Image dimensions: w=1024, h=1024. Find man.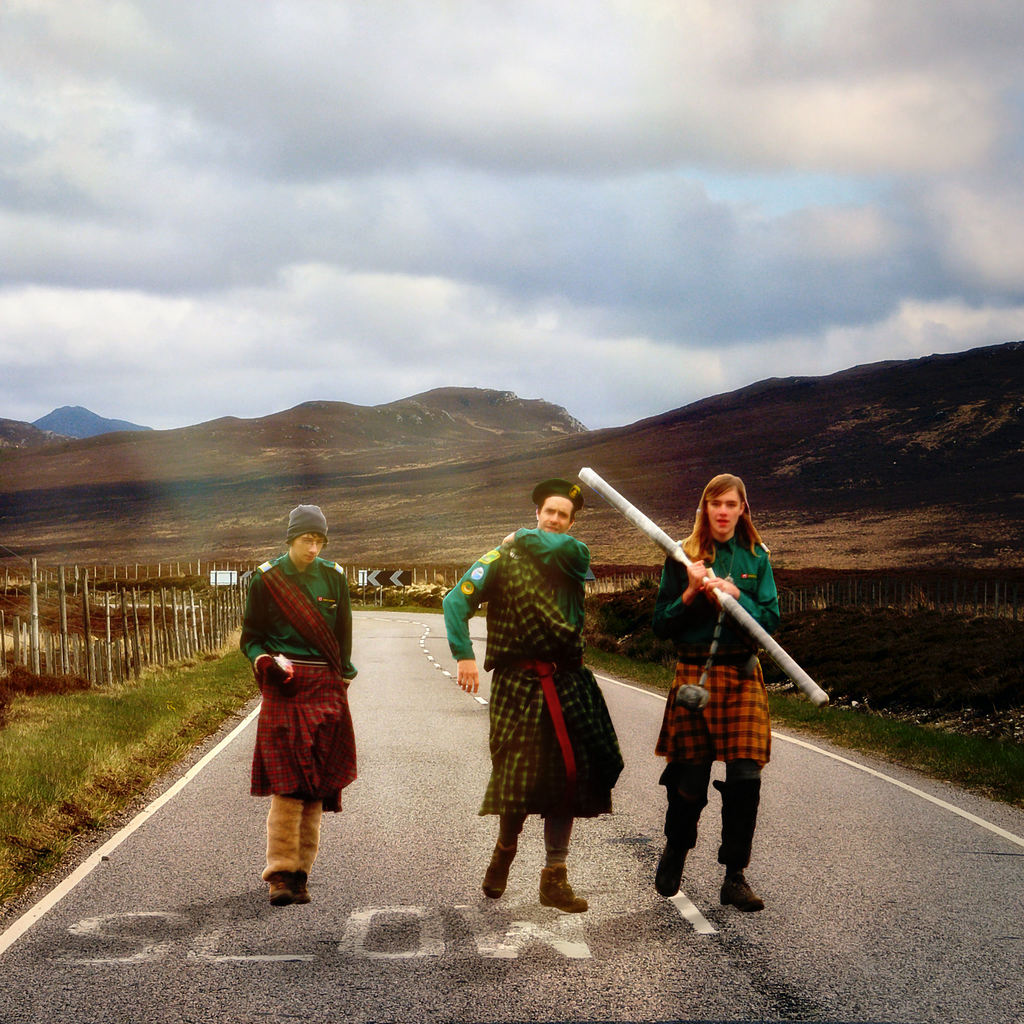
region(443, 478, 625, 914).
